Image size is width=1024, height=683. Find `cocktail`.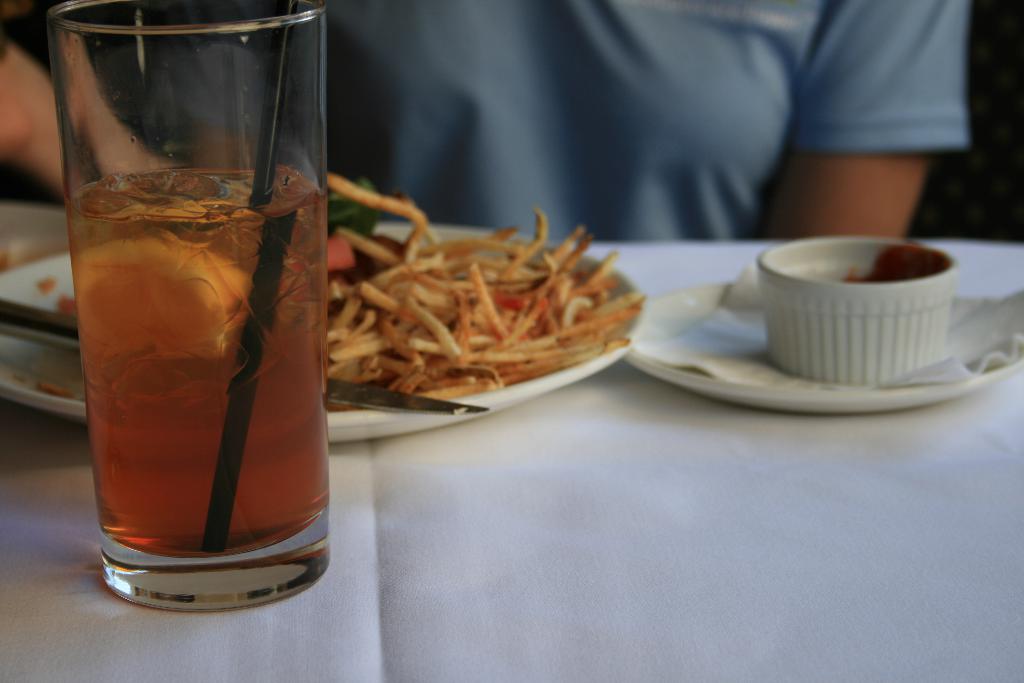
62/0/330/614.
